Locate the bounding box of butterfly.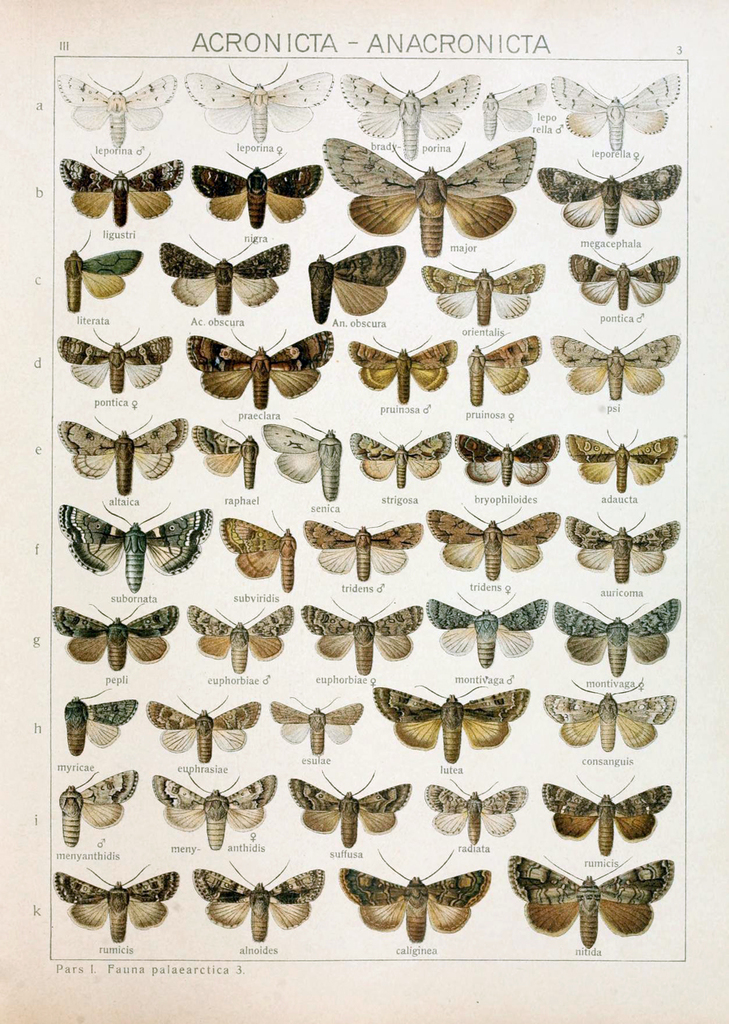
Bounding box: select_region(424, 500, 562, 581).
